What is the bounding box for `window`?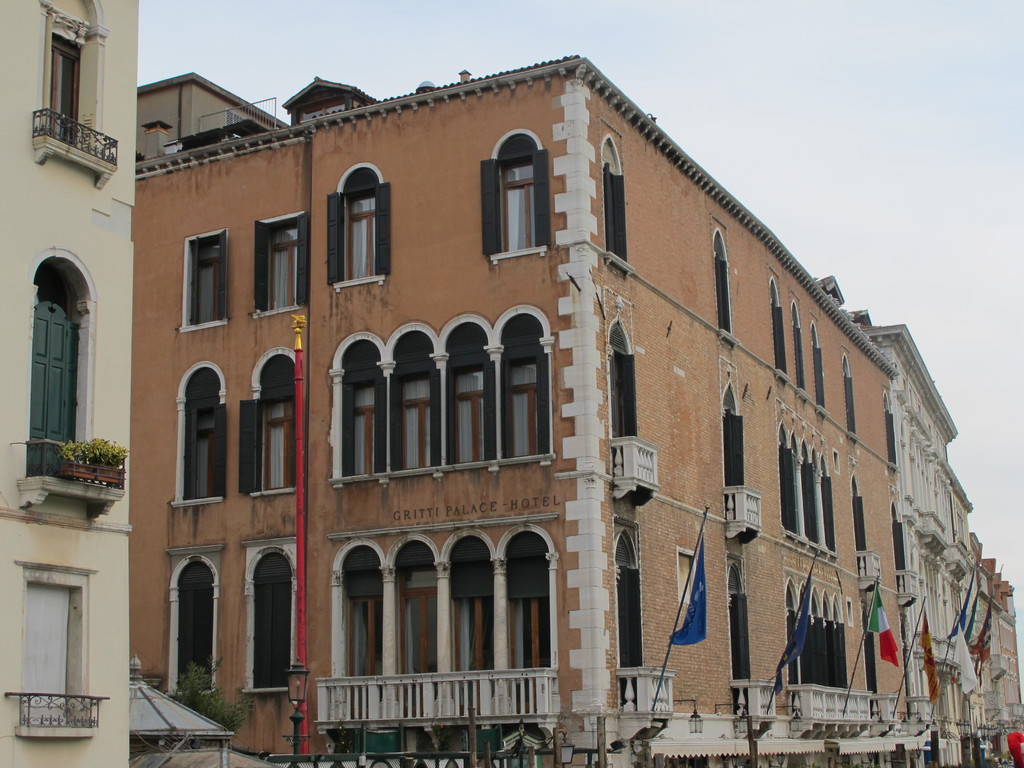
rect(242, 348, 300, 500).
